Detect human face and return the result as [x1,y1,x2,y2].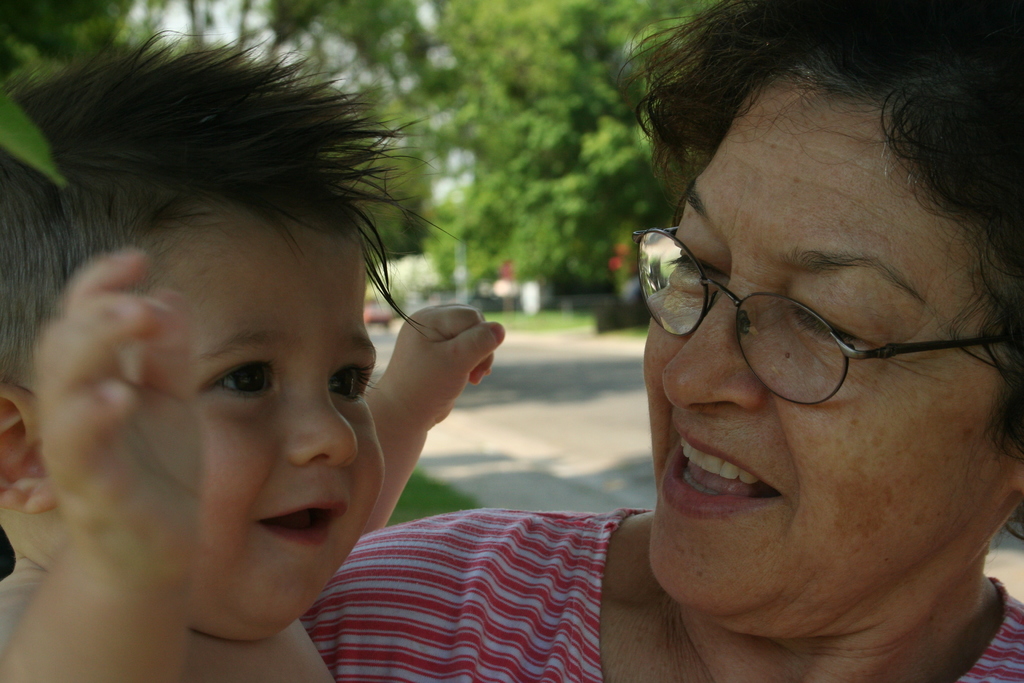
[29,215,379,638].
